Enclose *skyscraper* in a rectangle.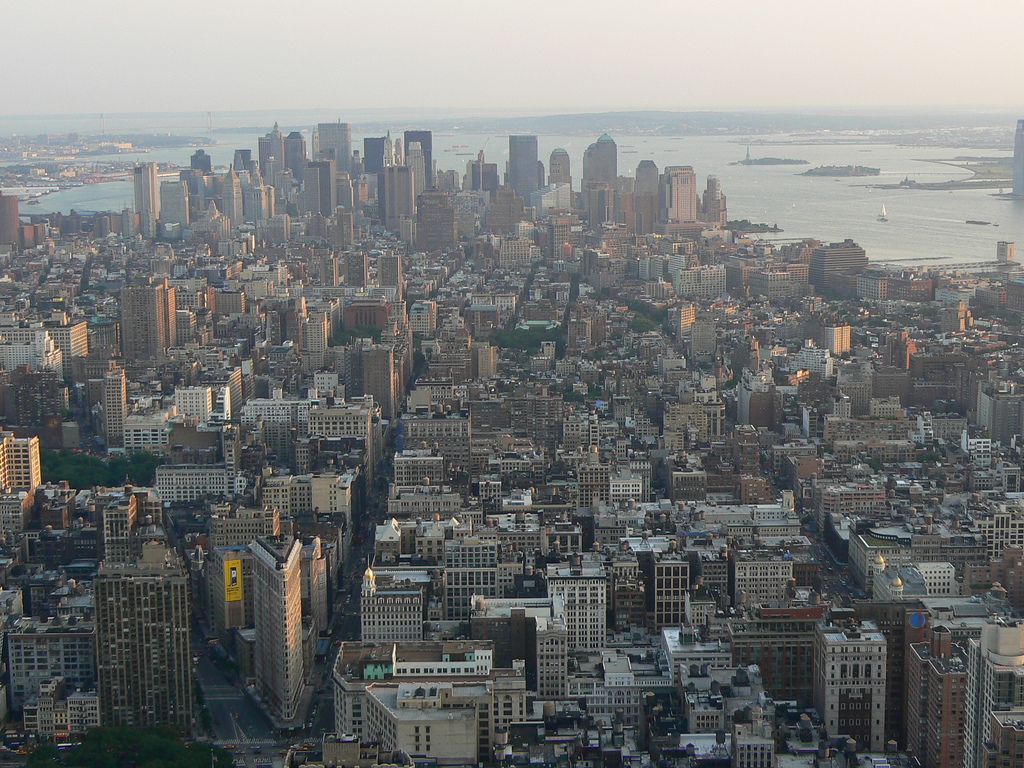
pyautogui.locateOnScreen(365, 337, 398, 421).
